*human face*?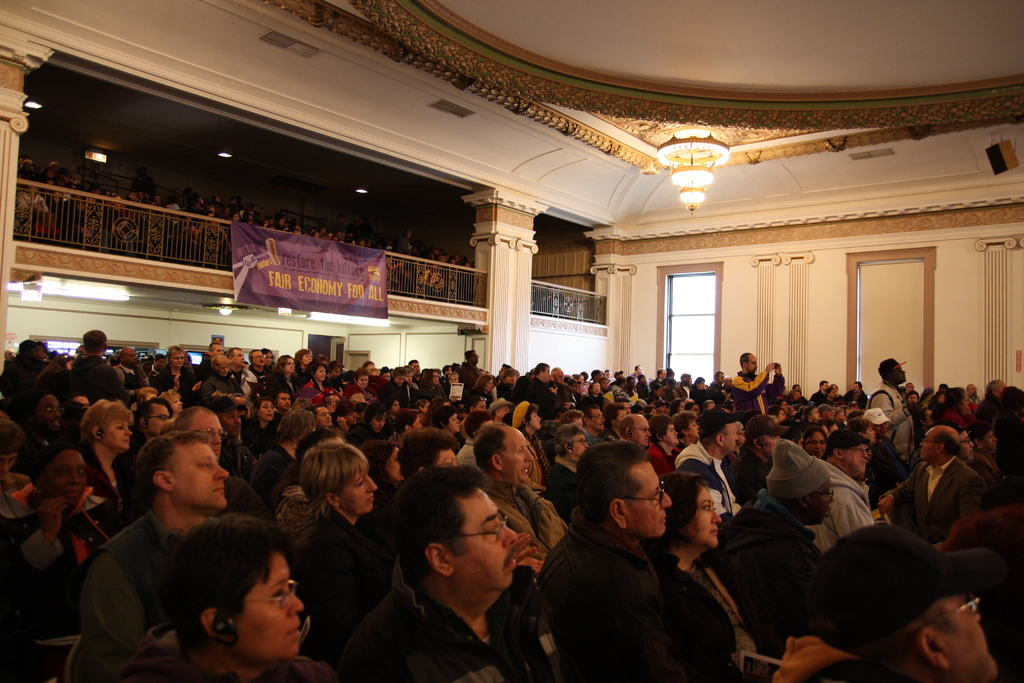
483,379,494,393
